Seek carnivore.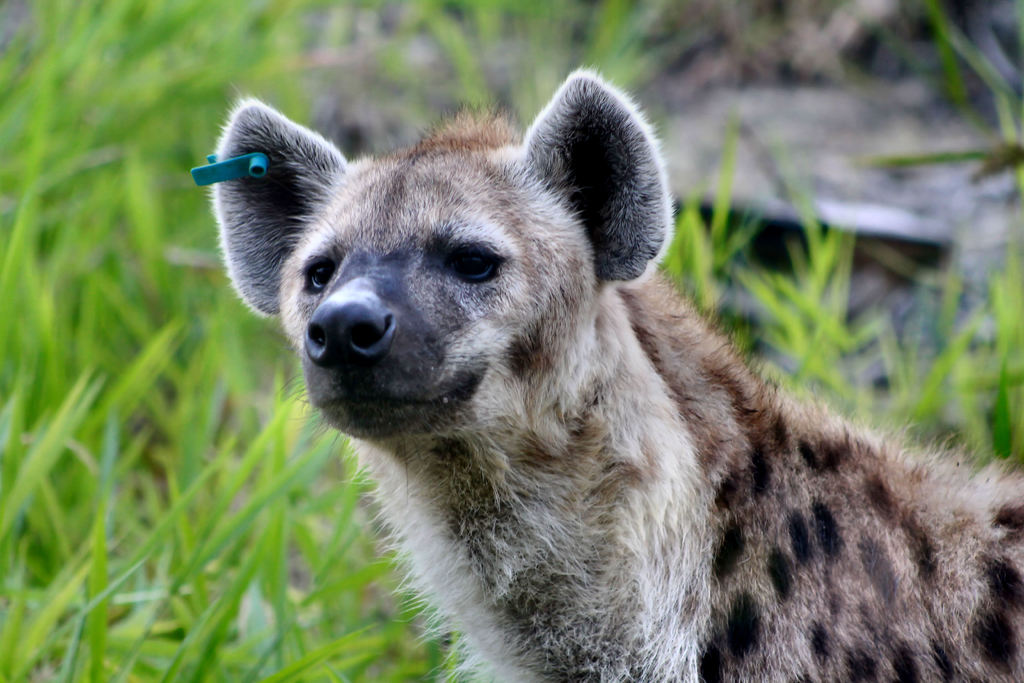
{"x1": 186, "y1": 100, "x2": 1023, "y2": 682}.
